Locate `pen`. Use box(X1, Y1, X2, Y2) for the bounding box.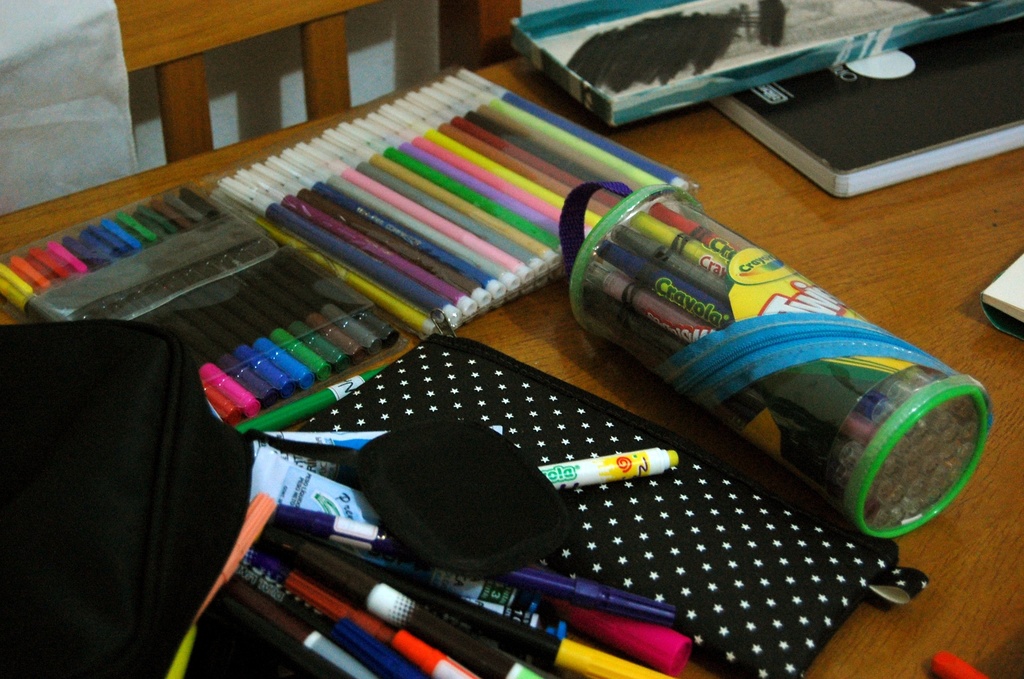
box(927, 650, 998, 678).
